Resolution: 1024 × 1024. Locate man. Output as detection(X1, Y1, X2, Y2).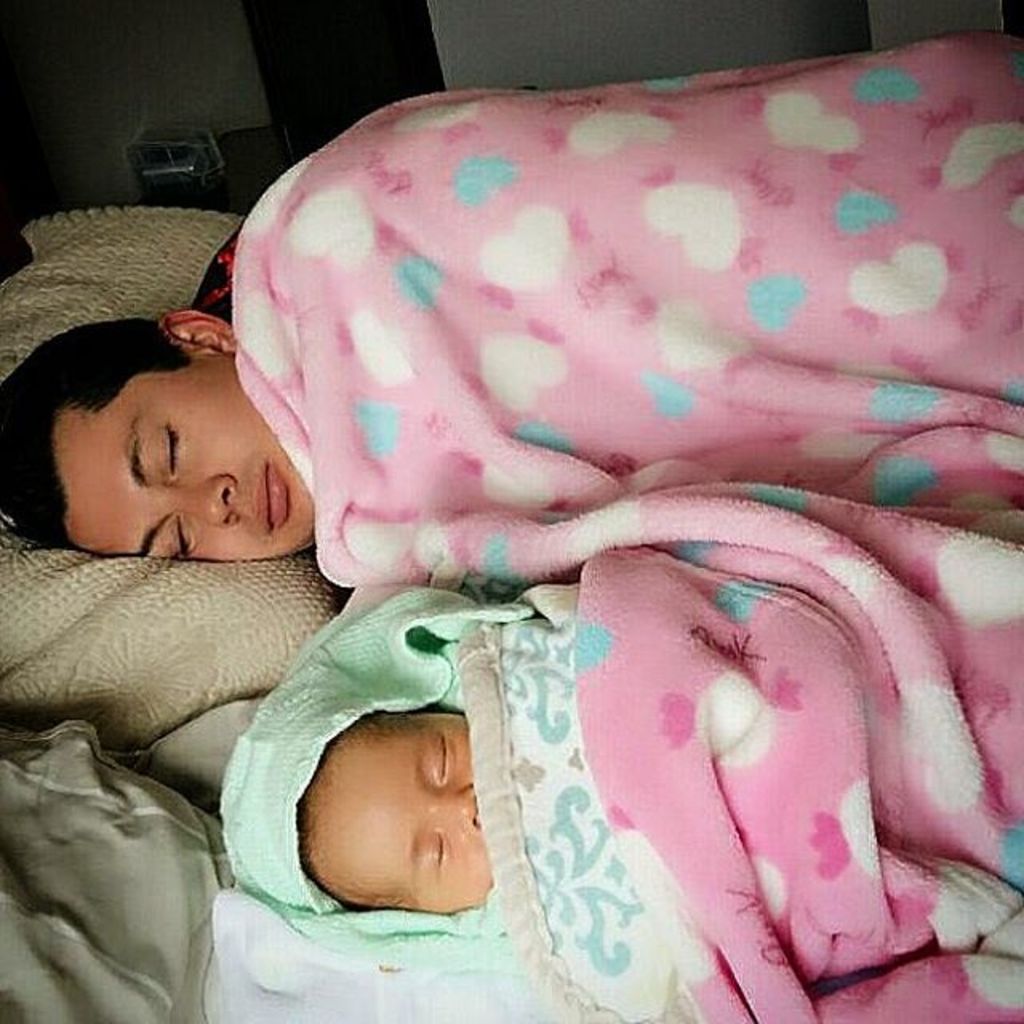
detection(0, 27, 1022, 581).
